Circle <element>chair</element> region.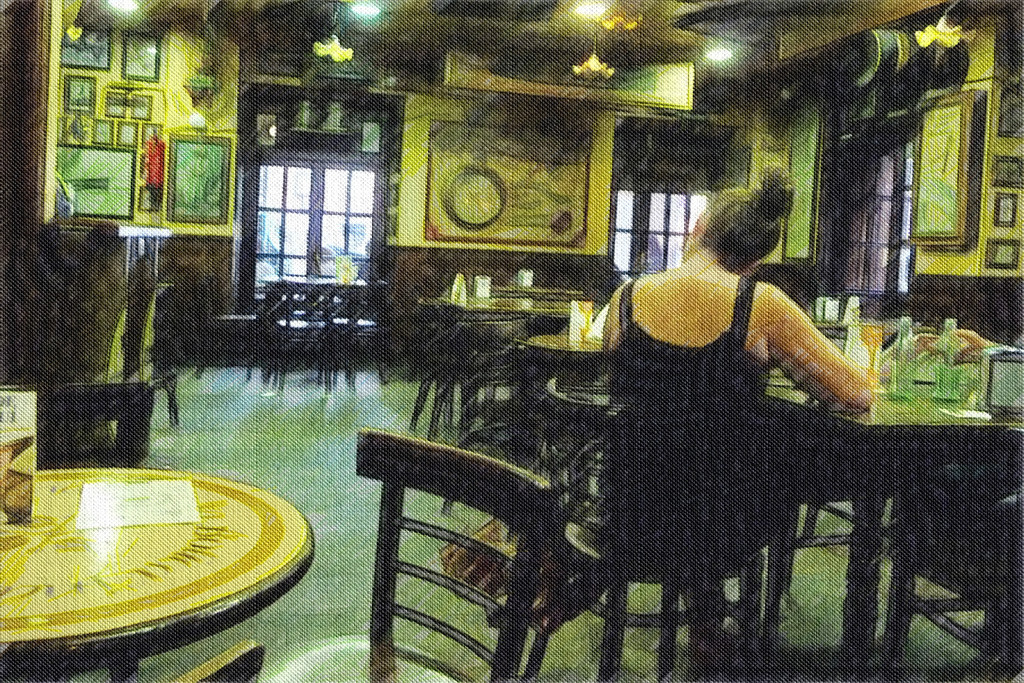
Region: pyautogui.locateOnScreen(187, 281, 253, 383).
